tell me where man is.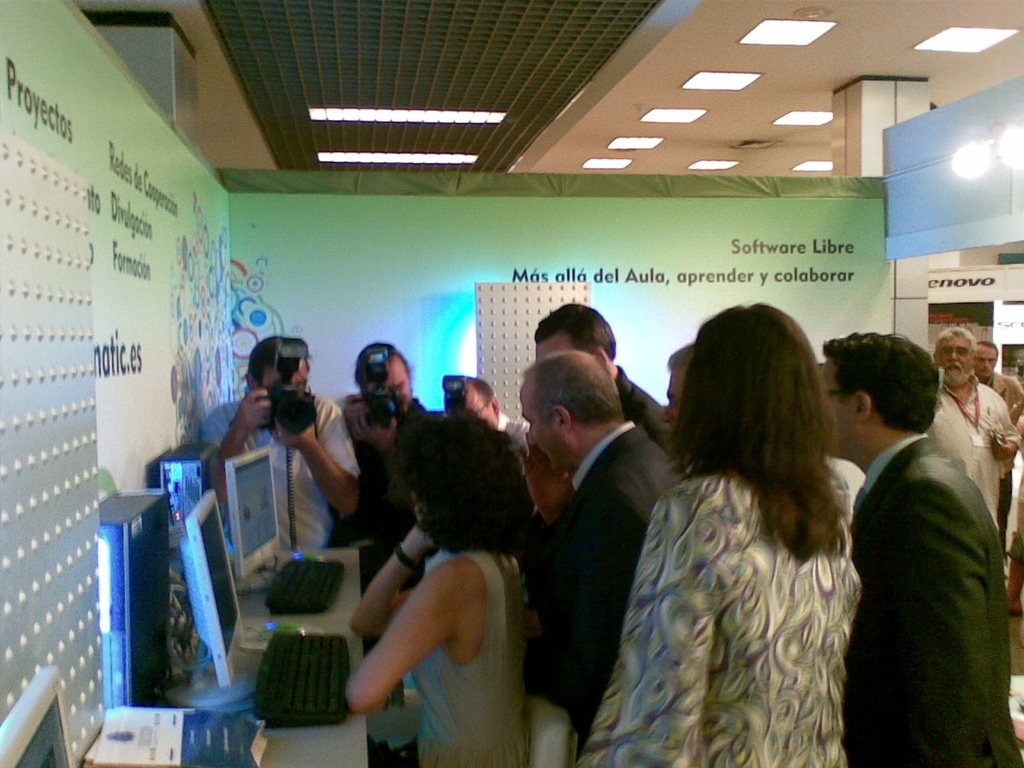
man is at x1=974 y1=342 x2=1023 y2=422.
